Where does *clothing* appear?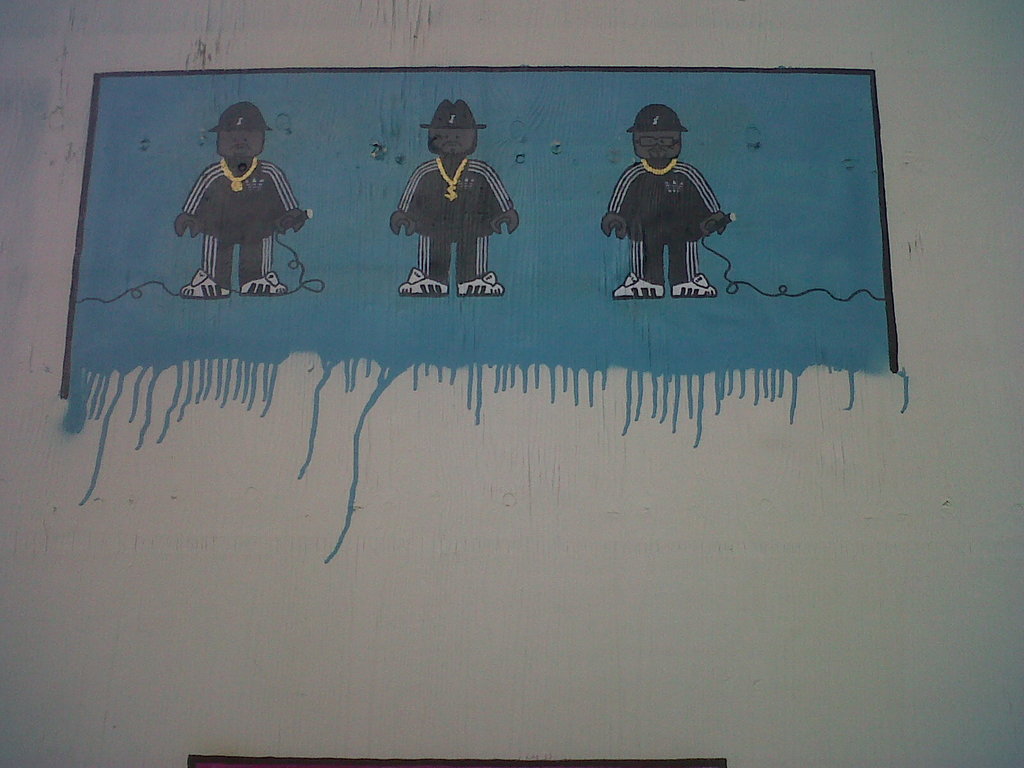
Appears at [x1=607, y1=157, x2=723, y2=287].
